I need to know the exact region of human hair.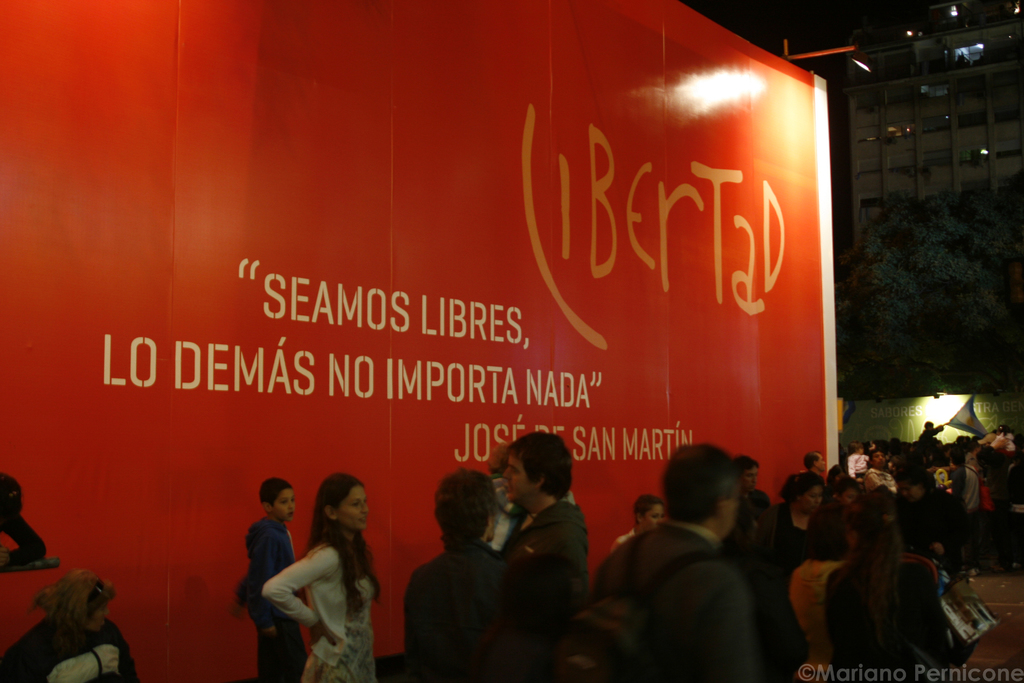
Region: (x1=835, y1=475, x2=860, y2=495).
